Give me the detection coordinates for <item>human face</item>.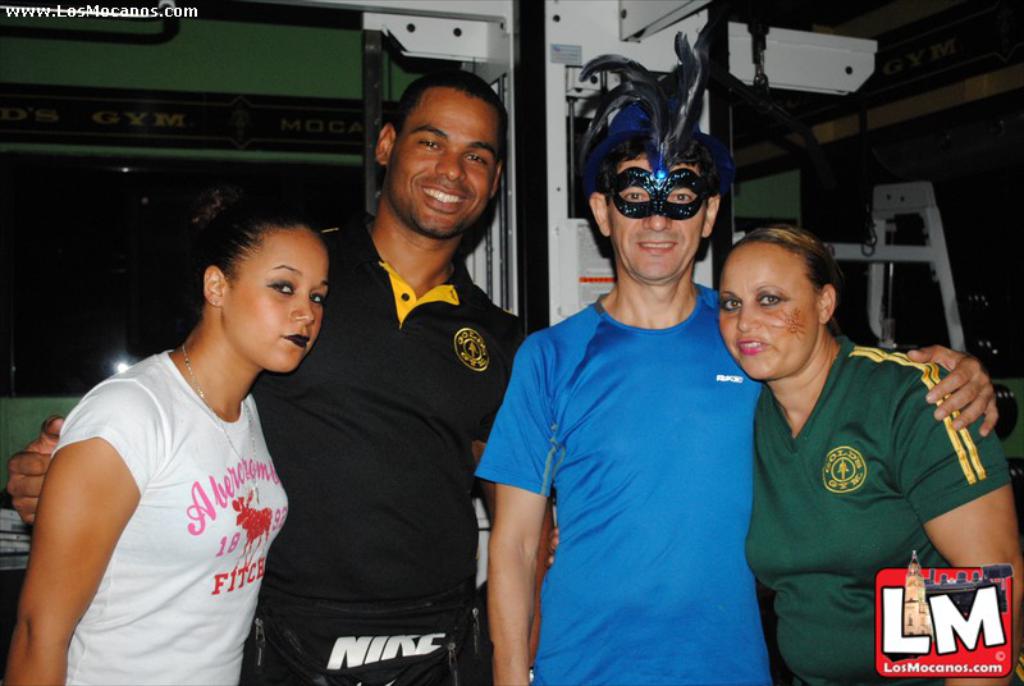
{"left": 613, "top": 160, "right": 701, "bottom": 274}.
